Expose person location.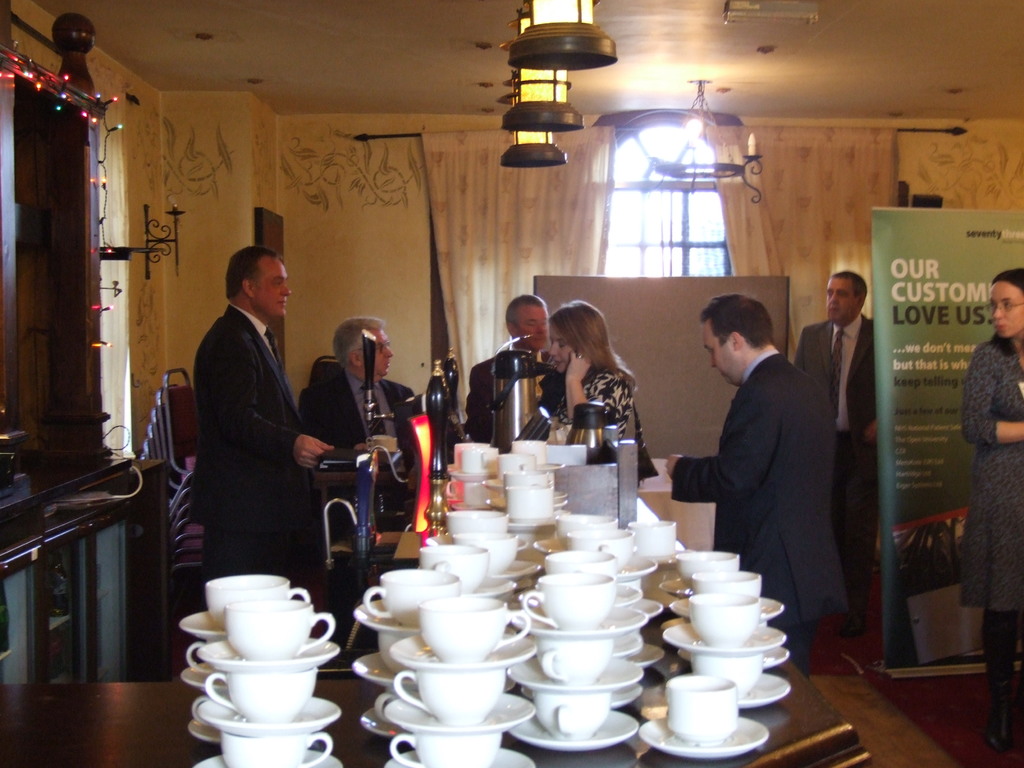
Exposed at (545,299,655,484).
